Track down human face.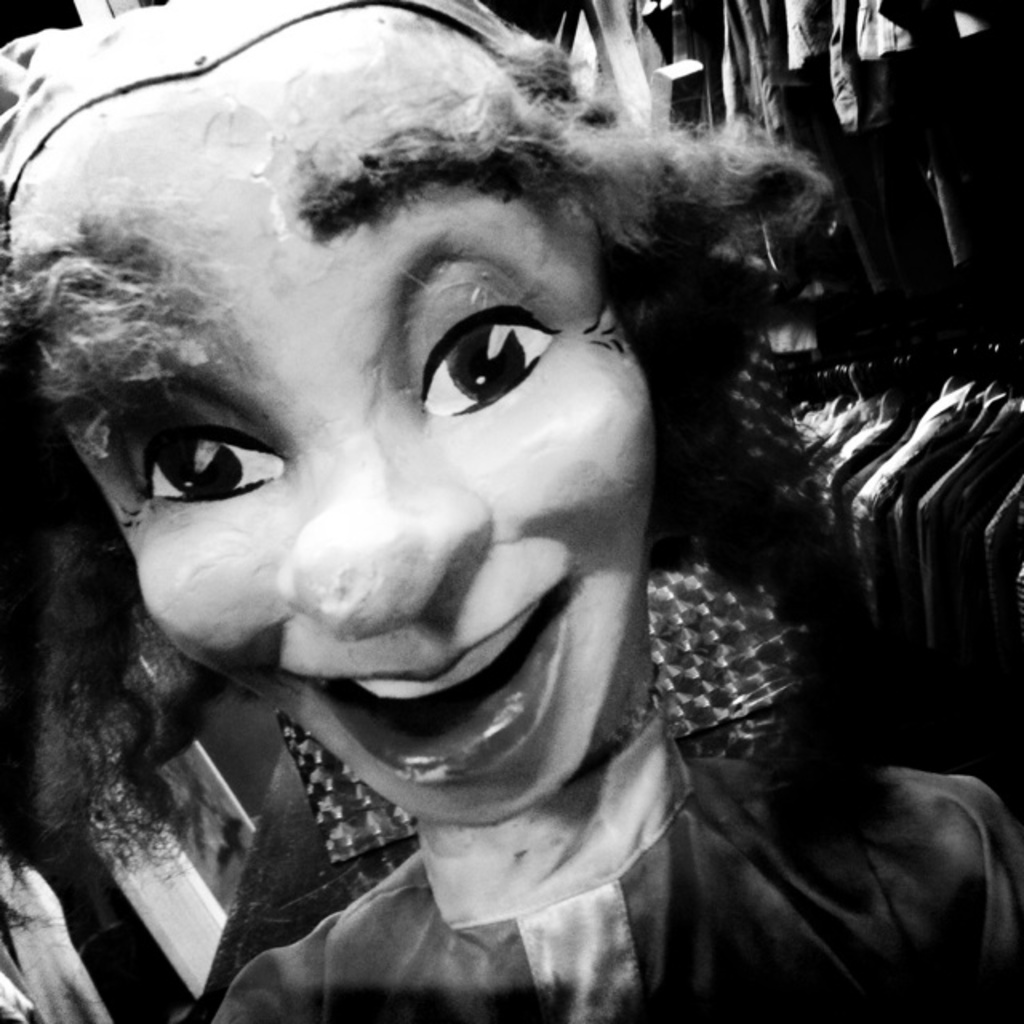
Tracked to pyautogui.locateOnScreen(0, 14, 656, 827).
